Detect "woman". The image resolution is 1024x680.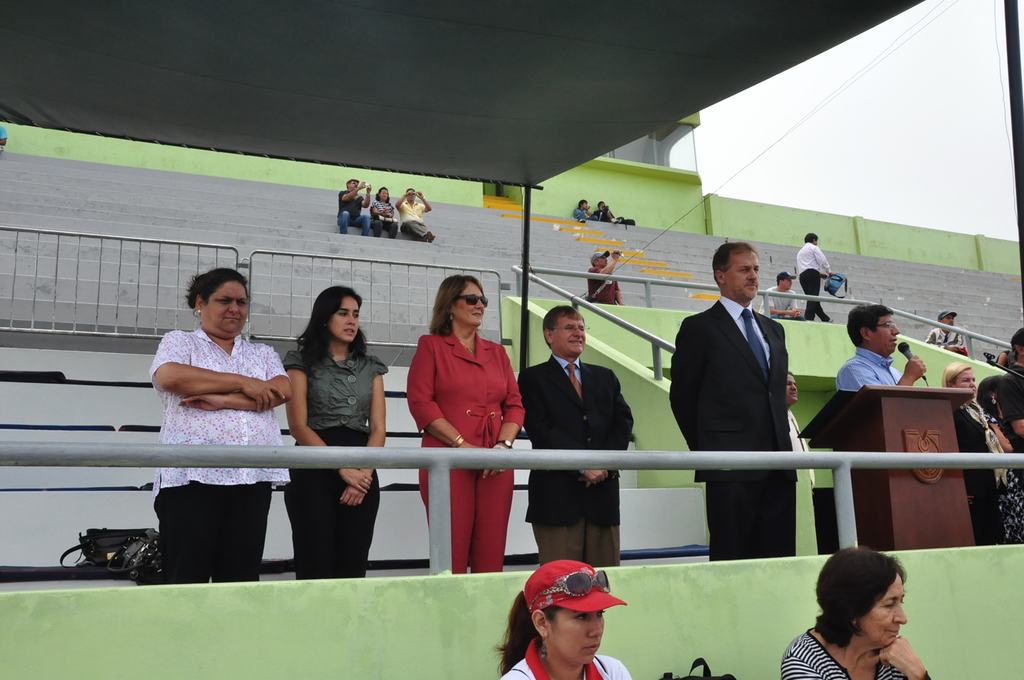
[x1=497, y1=561, x2=634, y2=679].
